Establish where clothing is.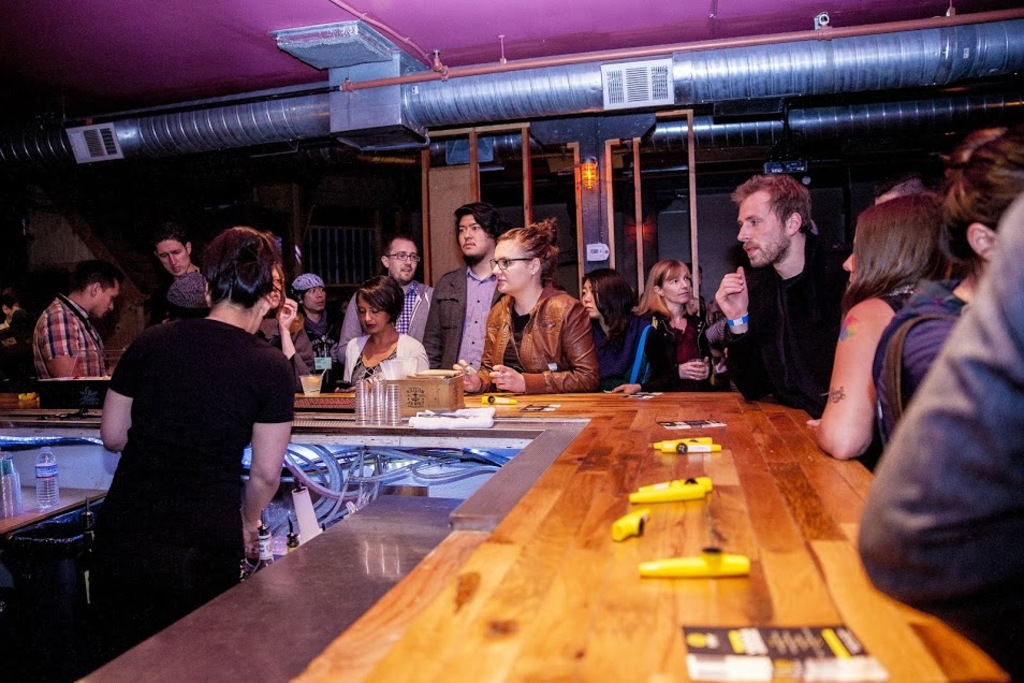
Established at <box>0,320,30,387</box>.
